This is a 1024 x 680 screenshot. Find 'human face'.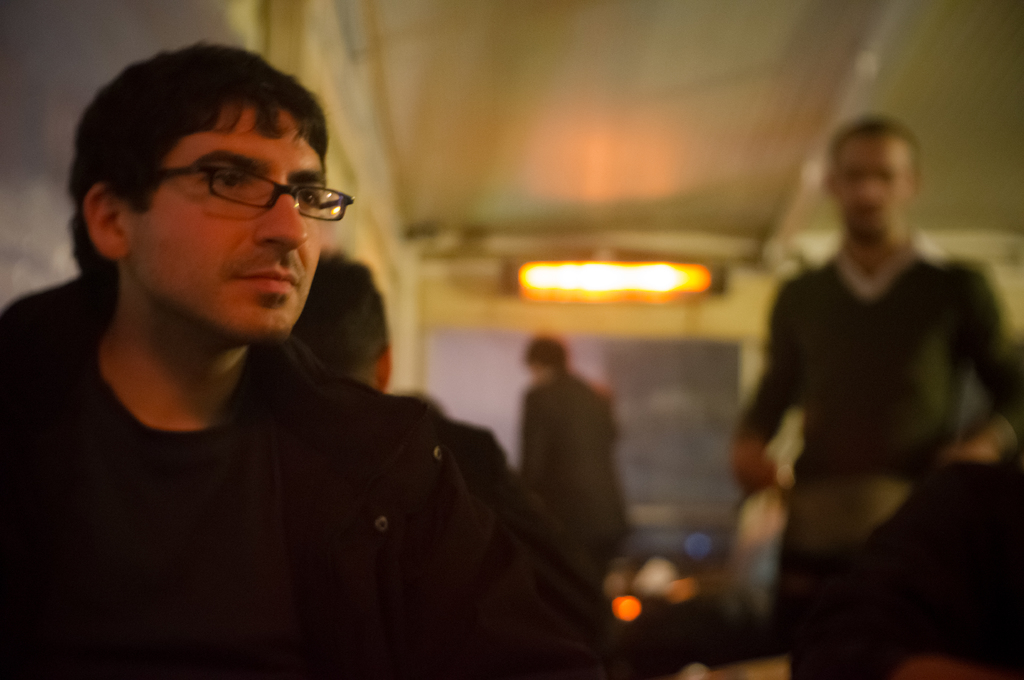
Bounding box: bbox=(836, 139, 916, 237).
